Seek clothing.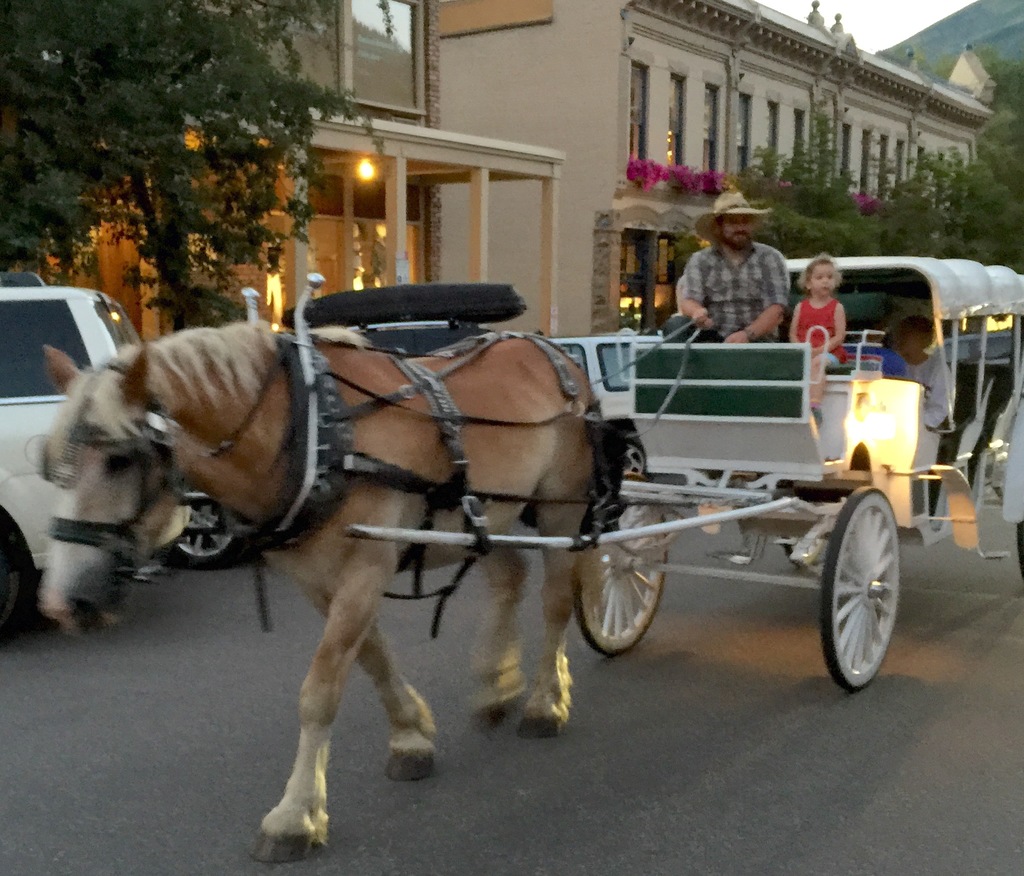
(900,344,960,486).
